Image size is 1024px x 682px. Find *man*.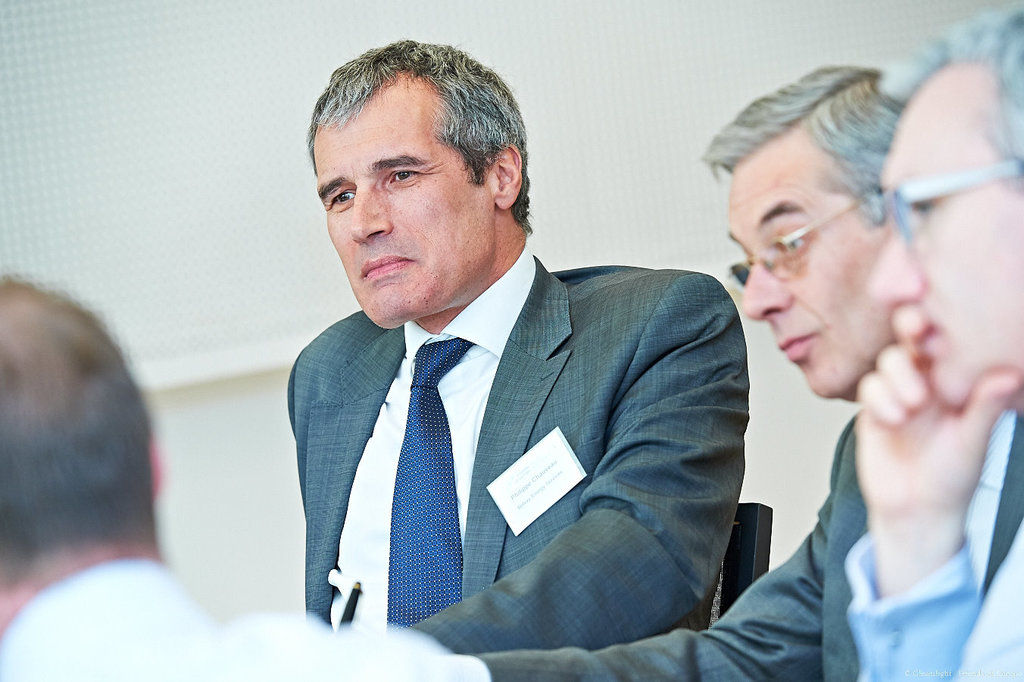
bbox=(0, 274, 453, 681).
